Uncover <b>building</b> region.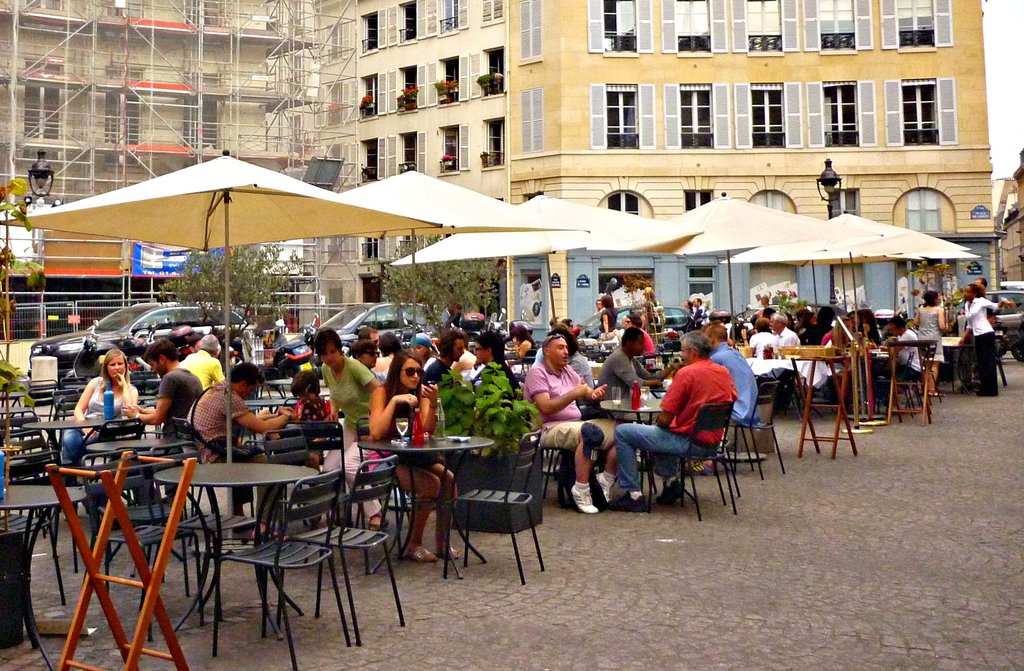
Uncovered: <bbox>0, 0, 365, 369</bbox>.
